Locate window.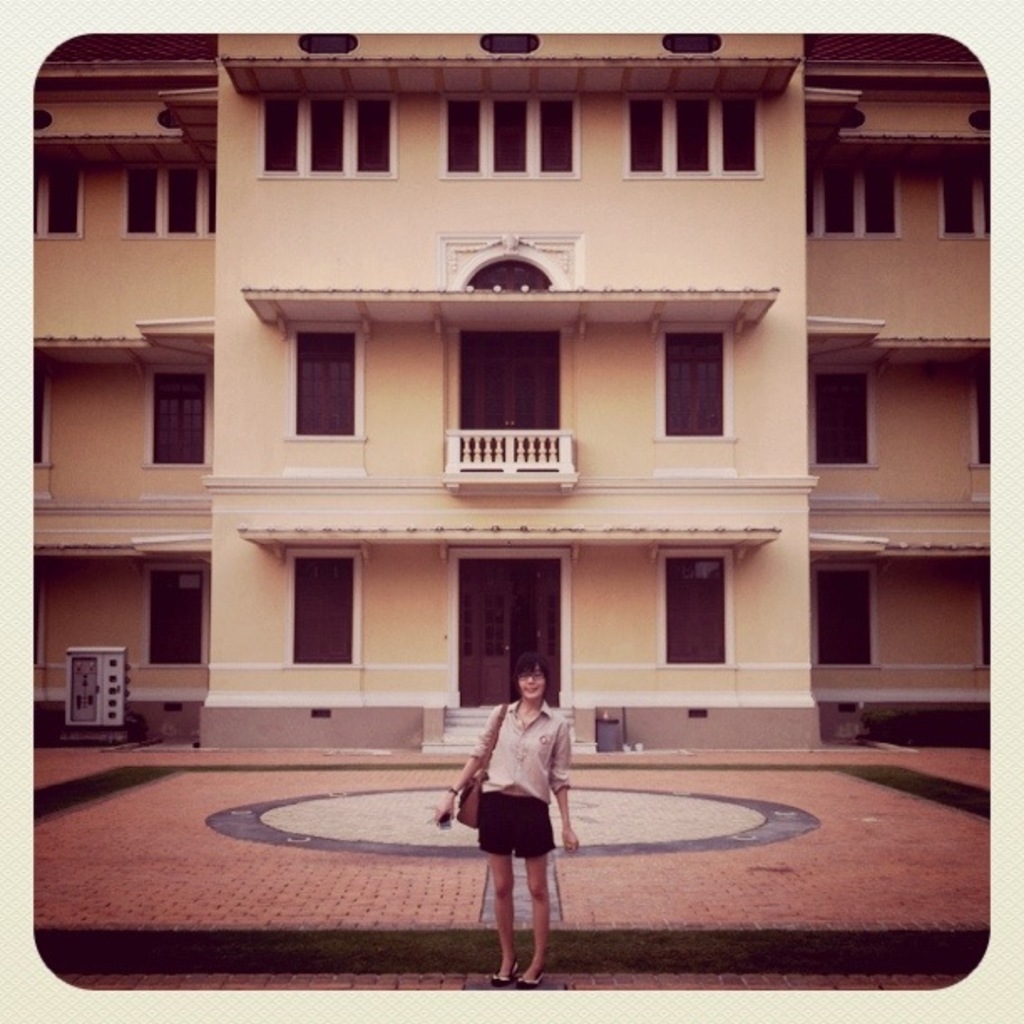
Bounding box: {"x1": 813, "y1": 569, "x2": 878, "y2": 666}.
